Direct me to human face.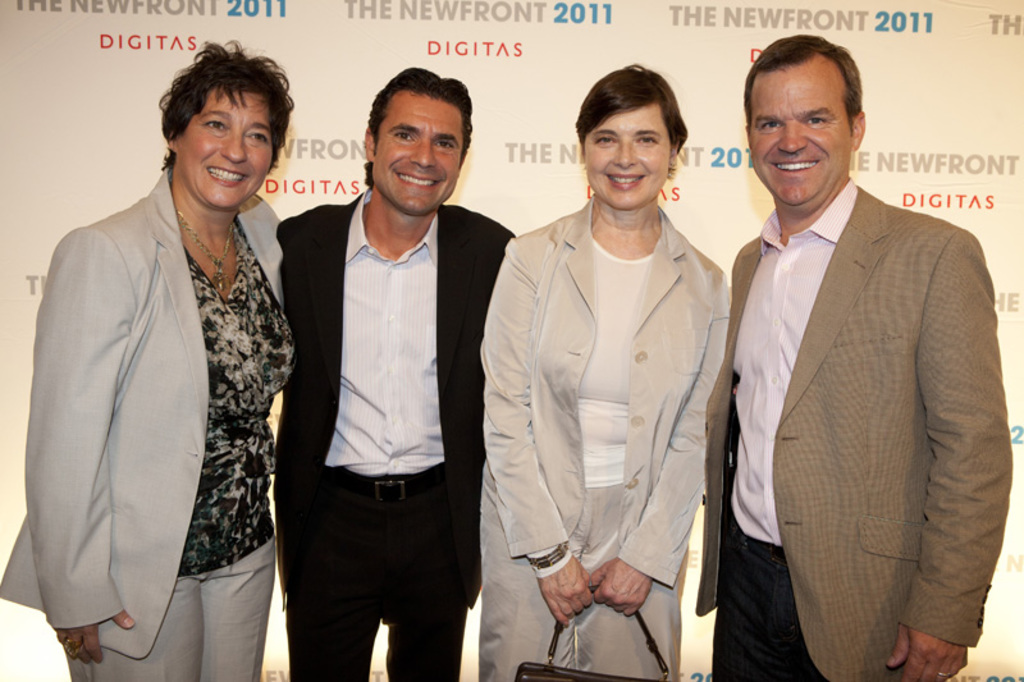
Direction: (178,95,278,216).
